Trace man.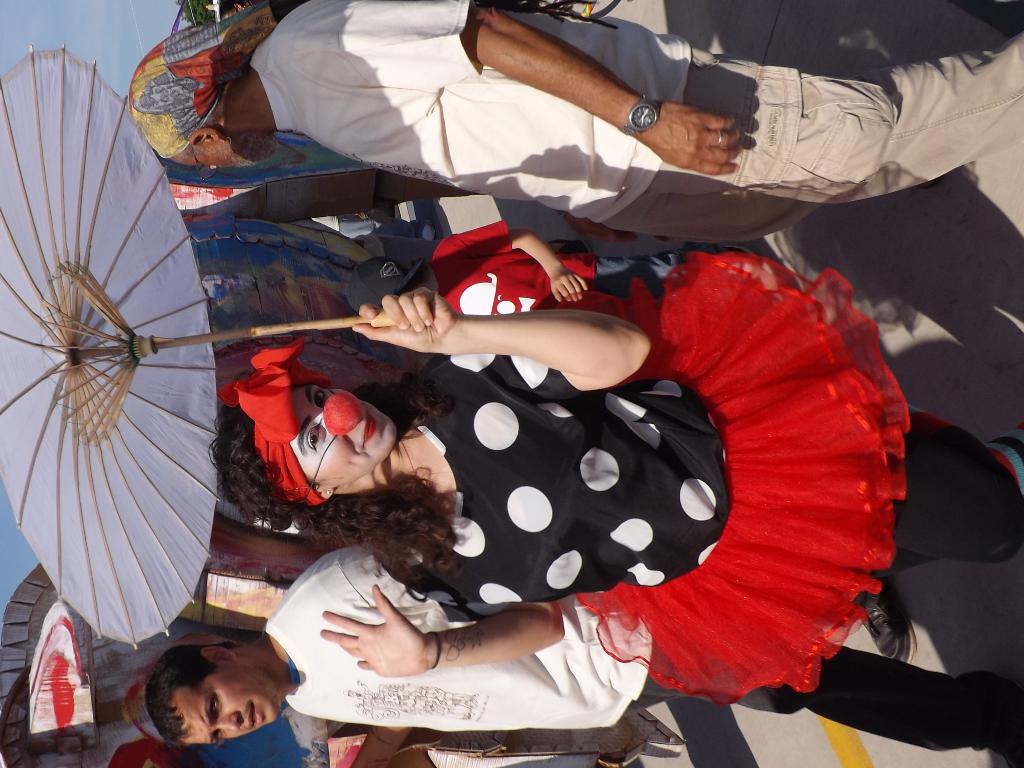
Traced to x1=142 y1=525 x2=1023 y2=757.
